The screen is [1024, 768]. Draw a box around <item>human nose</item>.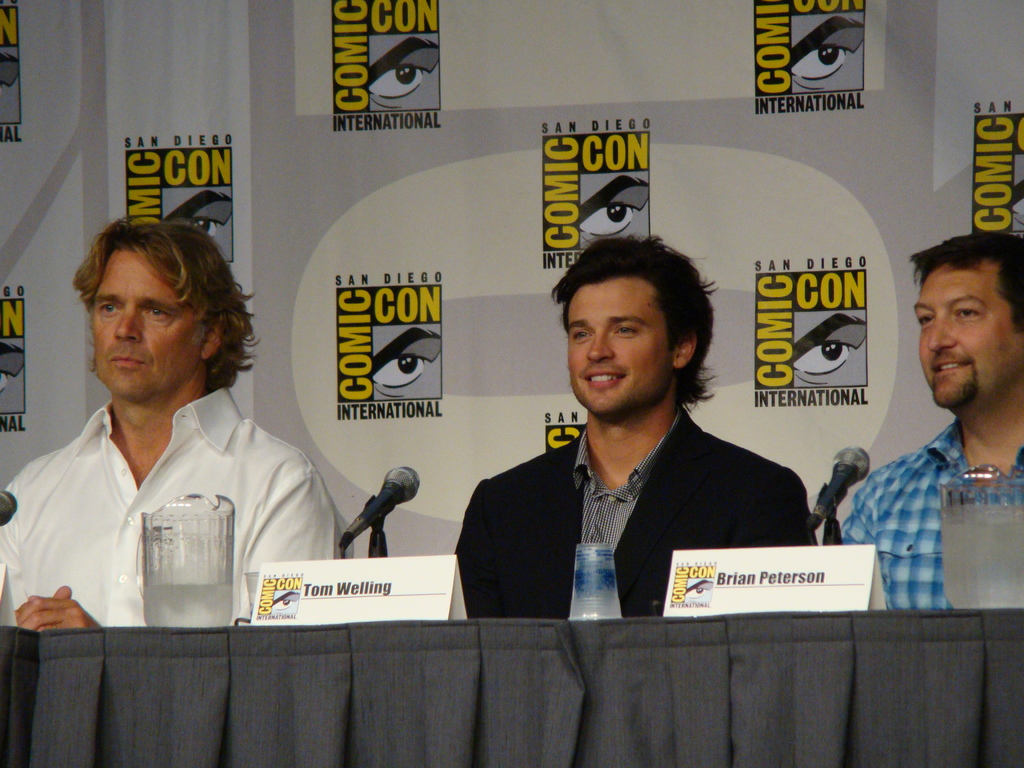
(x1=587, y1=326, x2=616, y2=360).
